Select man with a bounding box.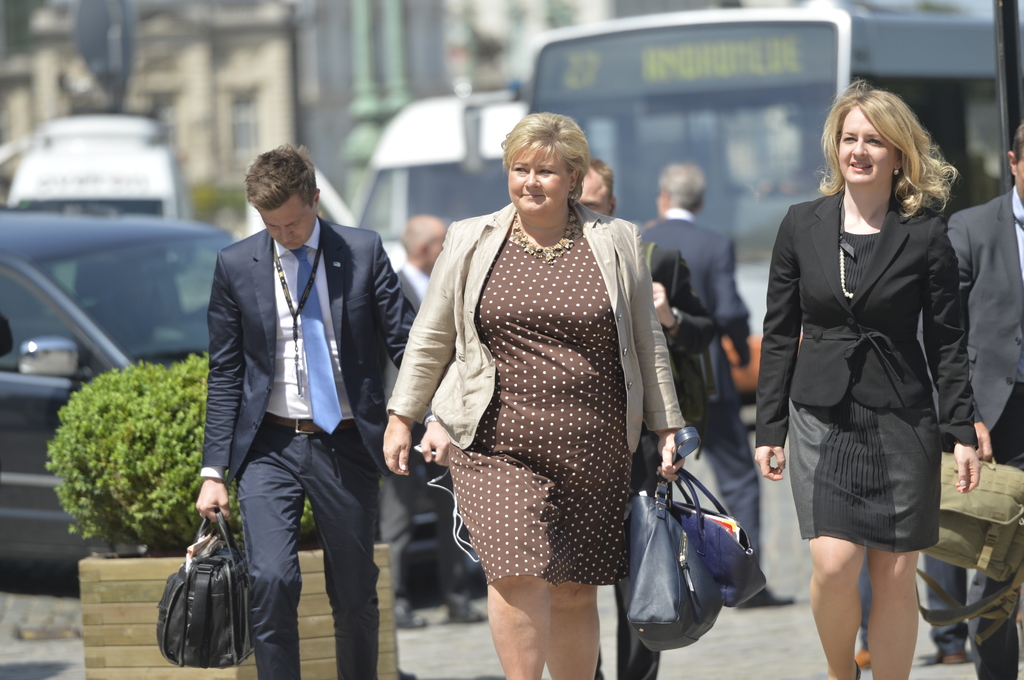
box=[384, 201, 539, 626].
